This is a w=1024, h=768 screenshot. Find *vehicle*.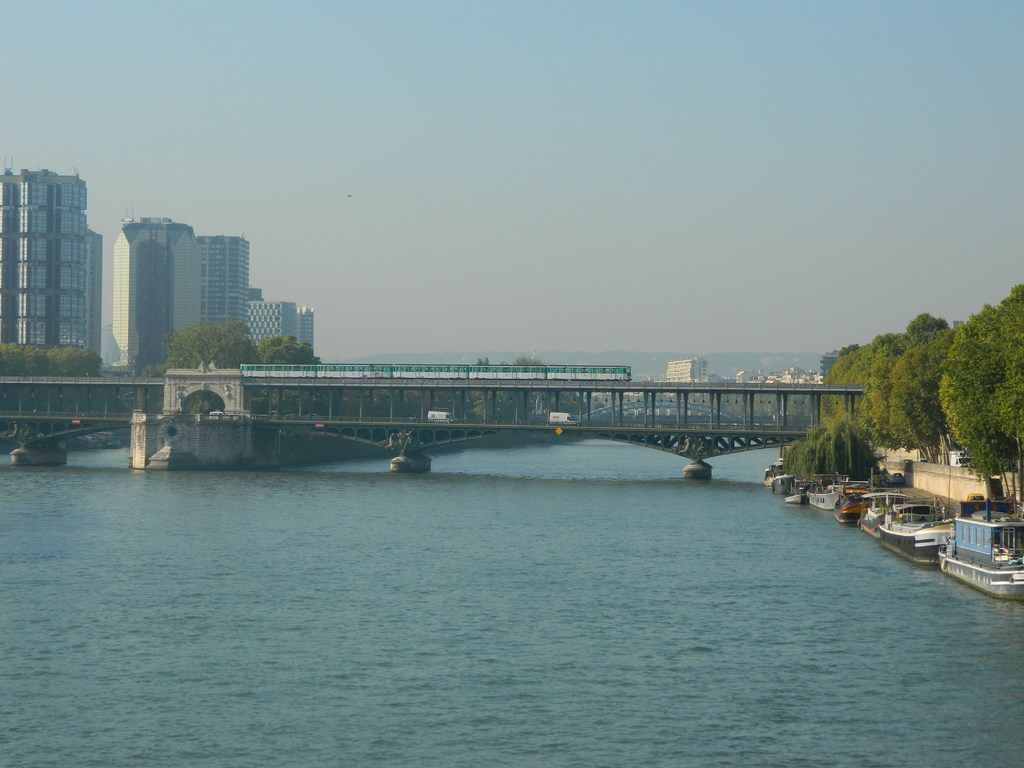
Bounding box: x1=550, y1=413, x2=578, y2=426.
